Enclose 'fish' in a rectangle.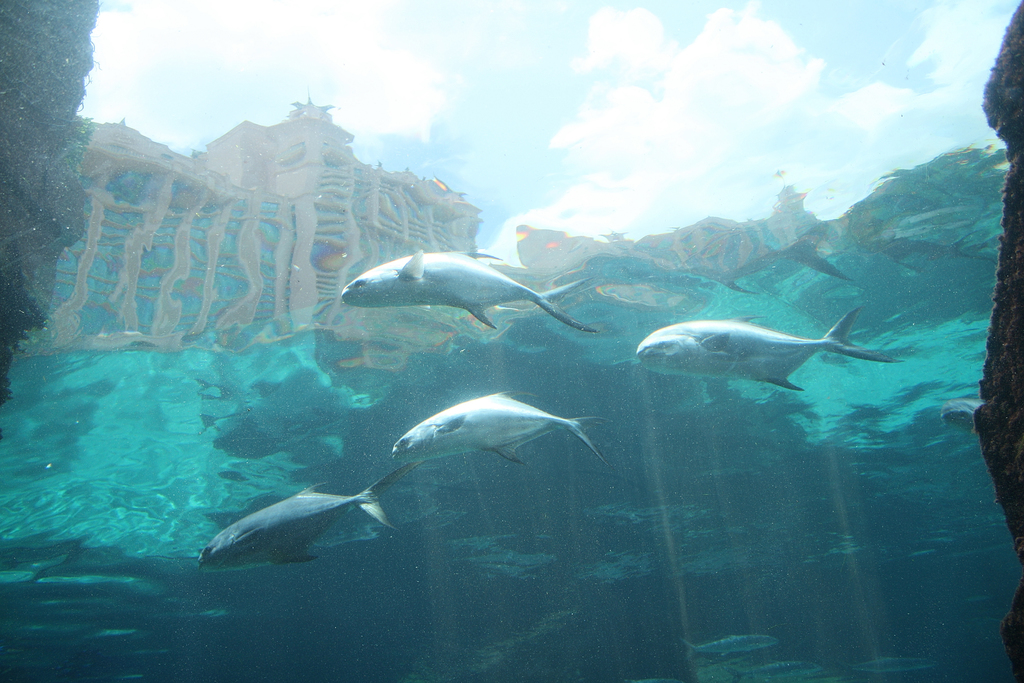
box(341, 249, 586, 331).
